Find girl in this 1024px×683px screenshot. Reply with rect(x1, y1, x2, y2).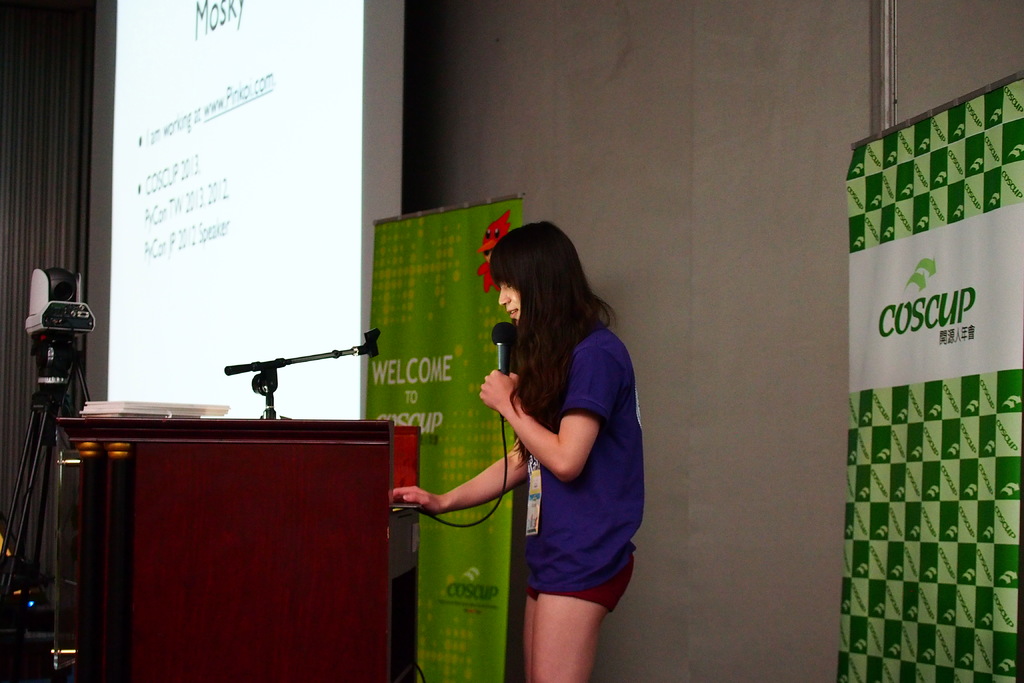
rect(394, 217, 643, 682).
